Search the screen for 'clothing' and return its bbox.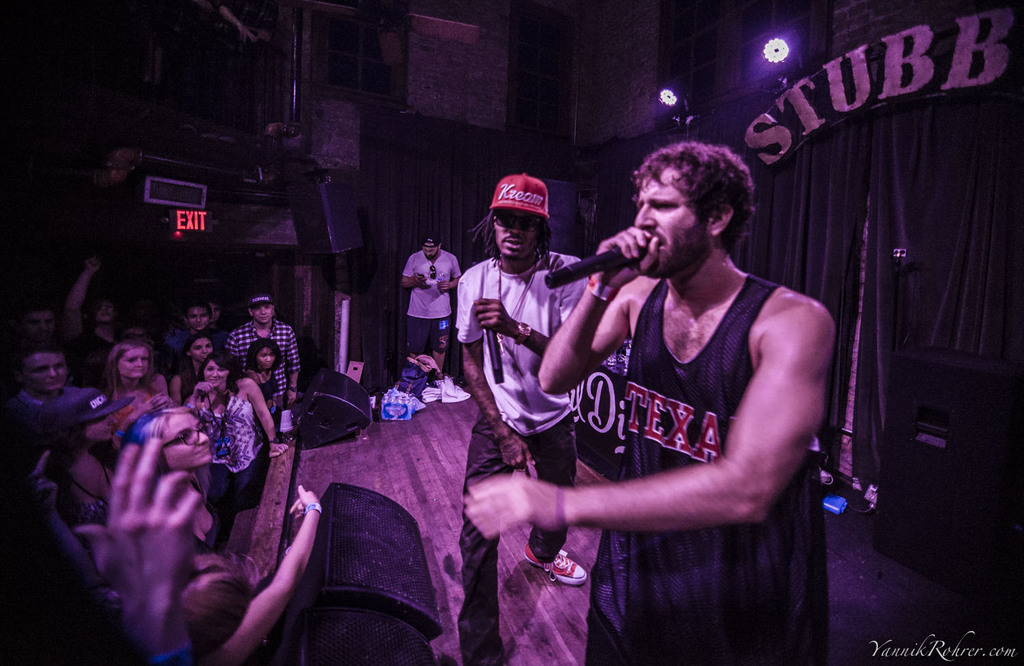
Found: crop(461, 396, 580, 665).
